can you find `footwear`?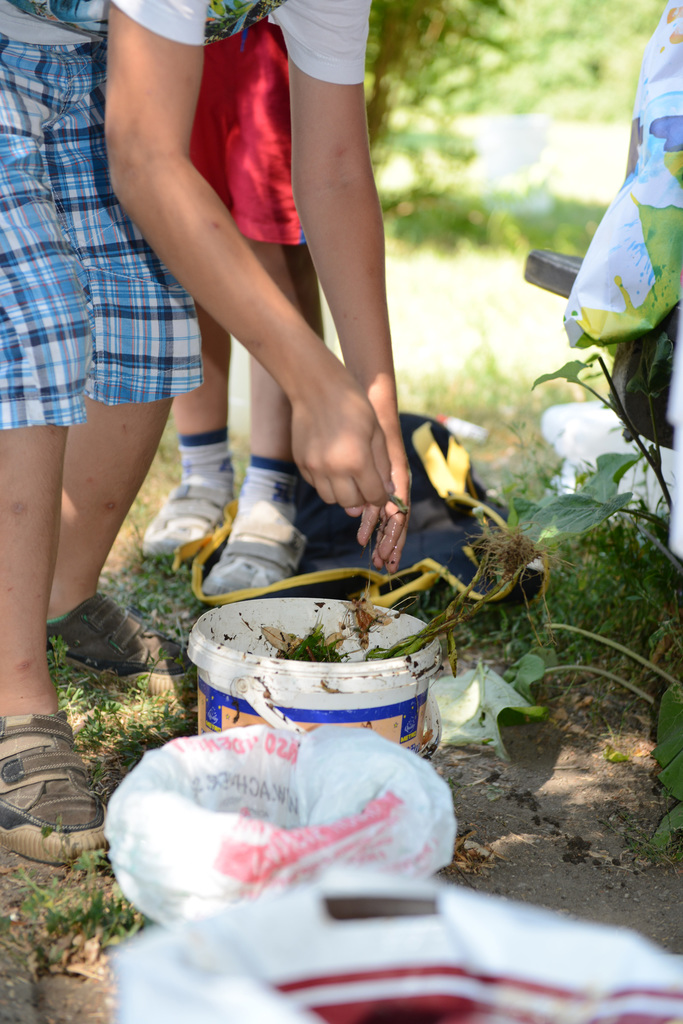
Yes, bounding box: locate(137, 427, 237, 579).
